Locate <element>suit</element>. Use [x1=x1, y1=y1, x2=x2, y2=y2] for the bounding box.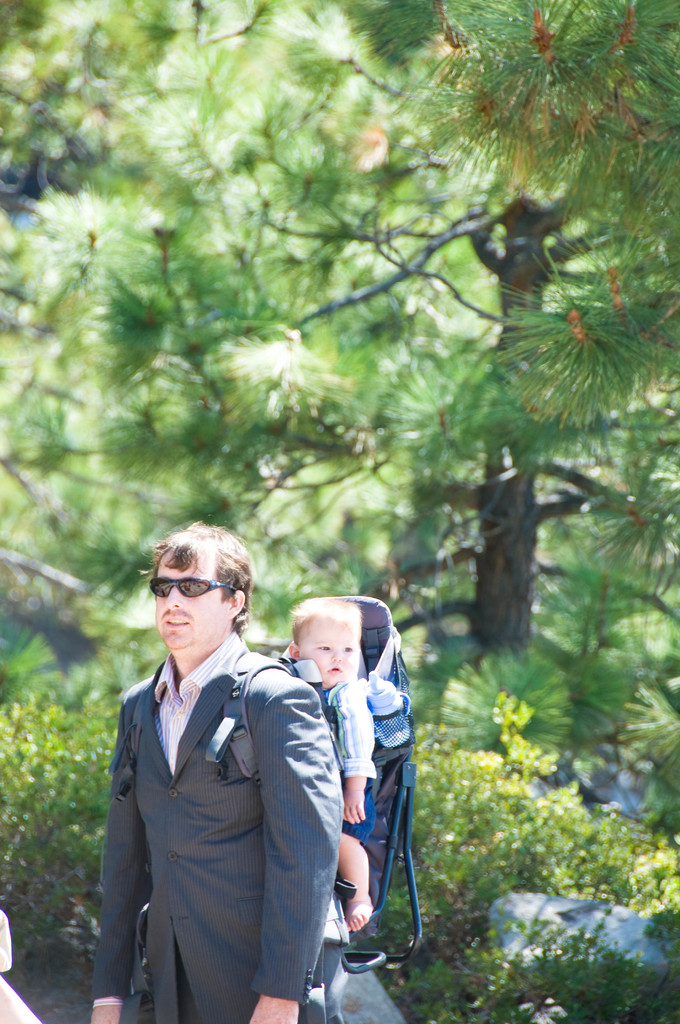
[x1=88, y1=630, x2=394, y2=1005].
